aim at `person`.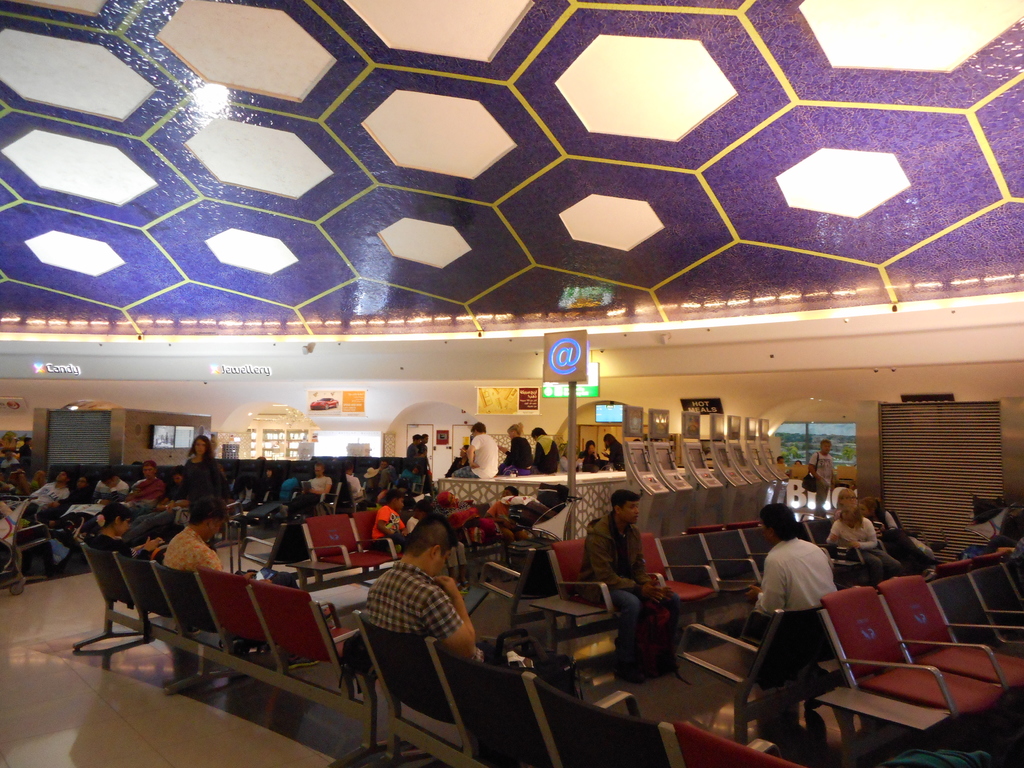
Aimed at box(578, 487, 681, 675).
